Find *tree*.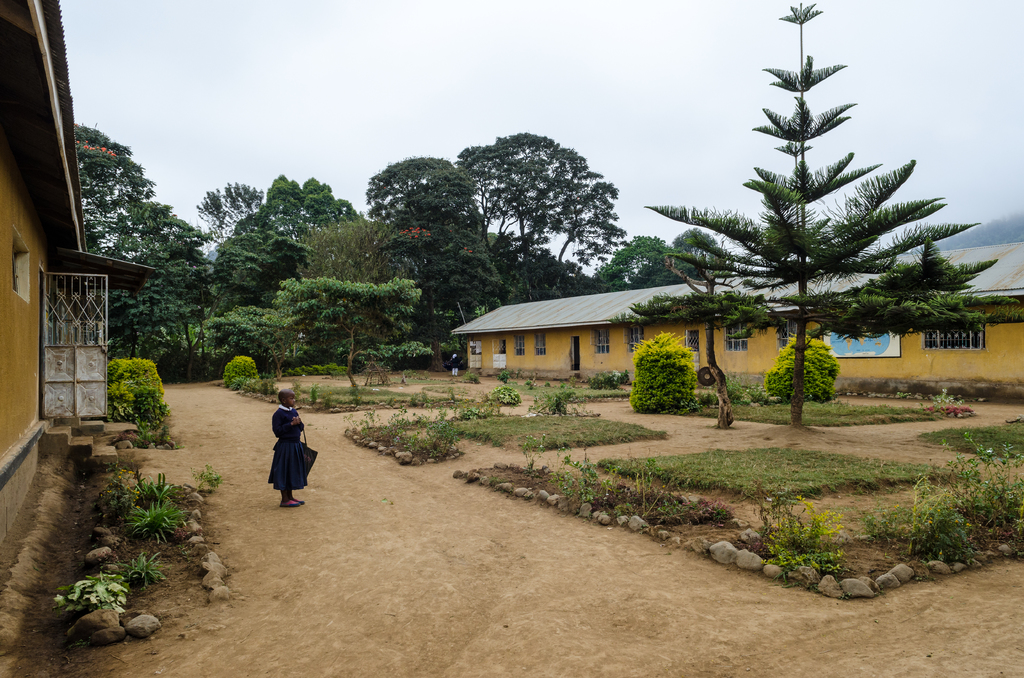
box(623, 38, 947, 432).
